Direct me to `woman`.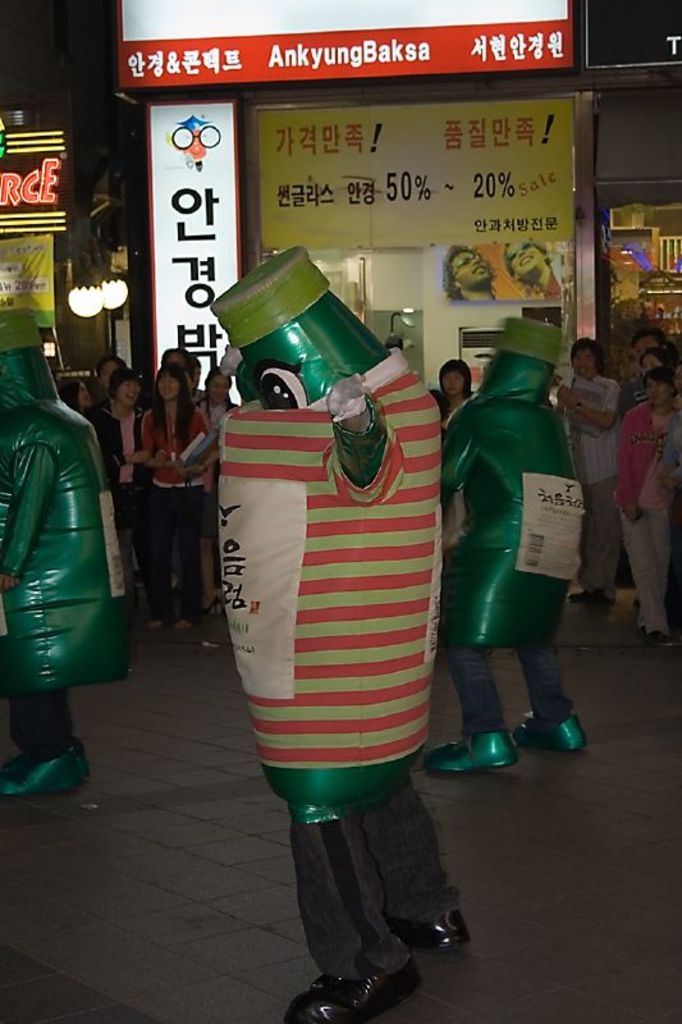
Direction: (632, 344, 678, 616).
